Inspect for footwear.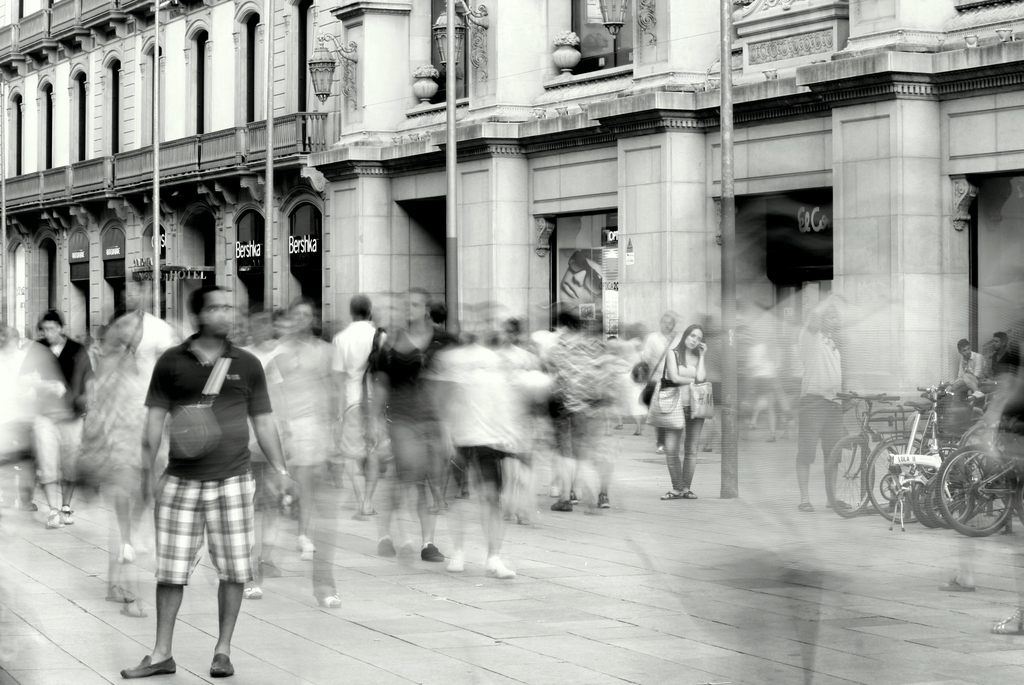
Inspection: 490/551/520/585.
